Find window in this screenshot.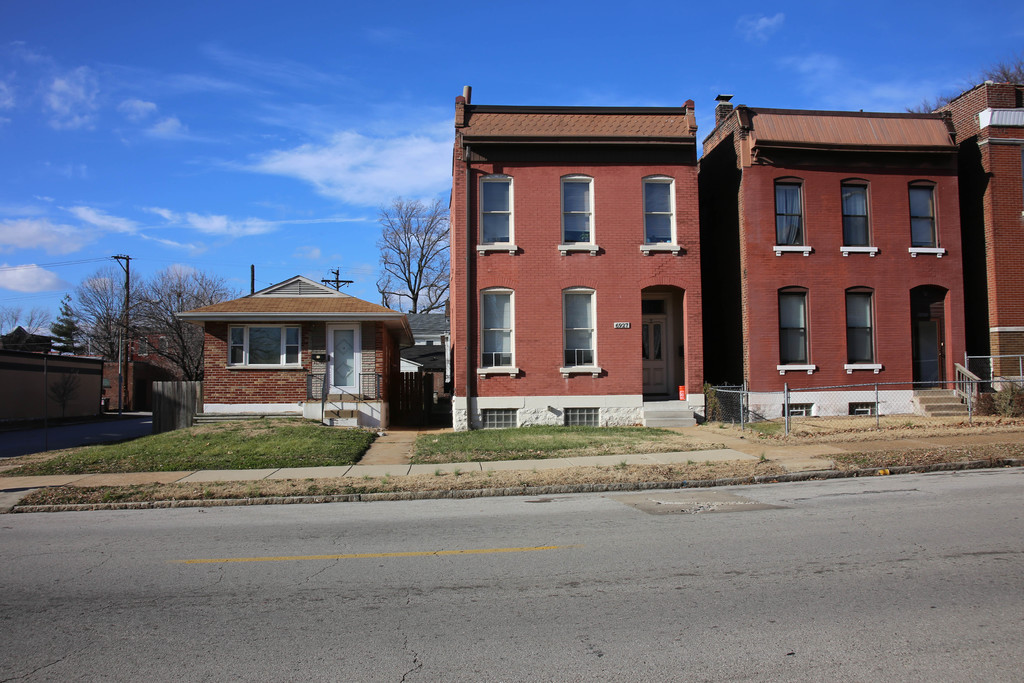
The bounding box for window is box(772, 174, 804, 258).
